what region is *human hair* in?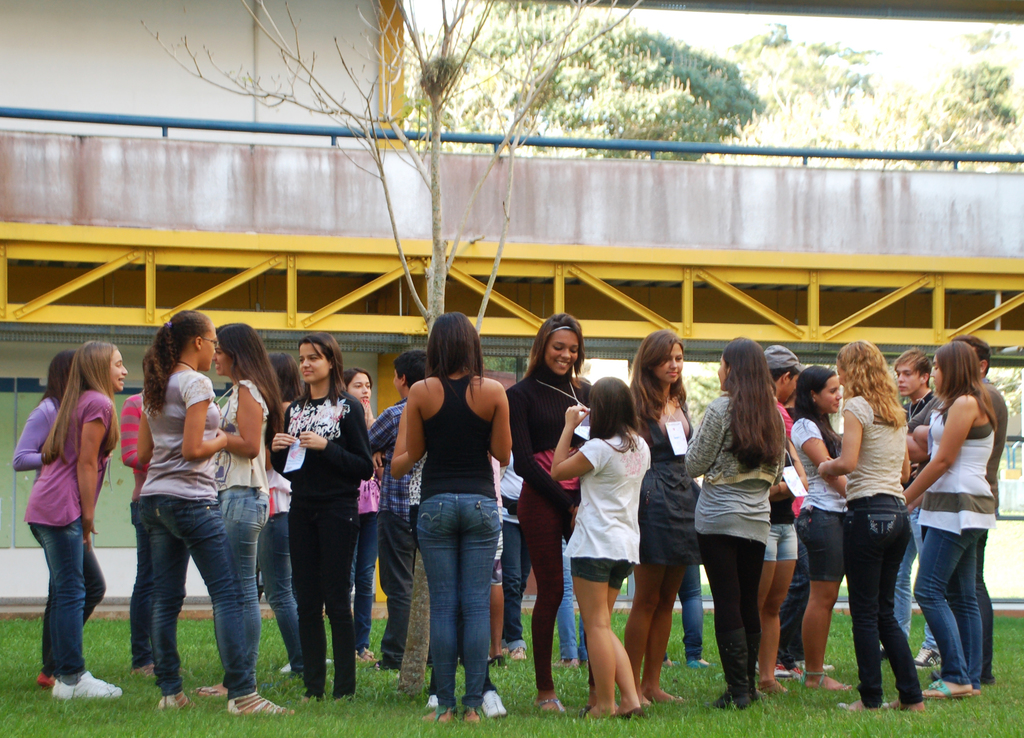
left=718, top=336, right=788, bottom=471.
